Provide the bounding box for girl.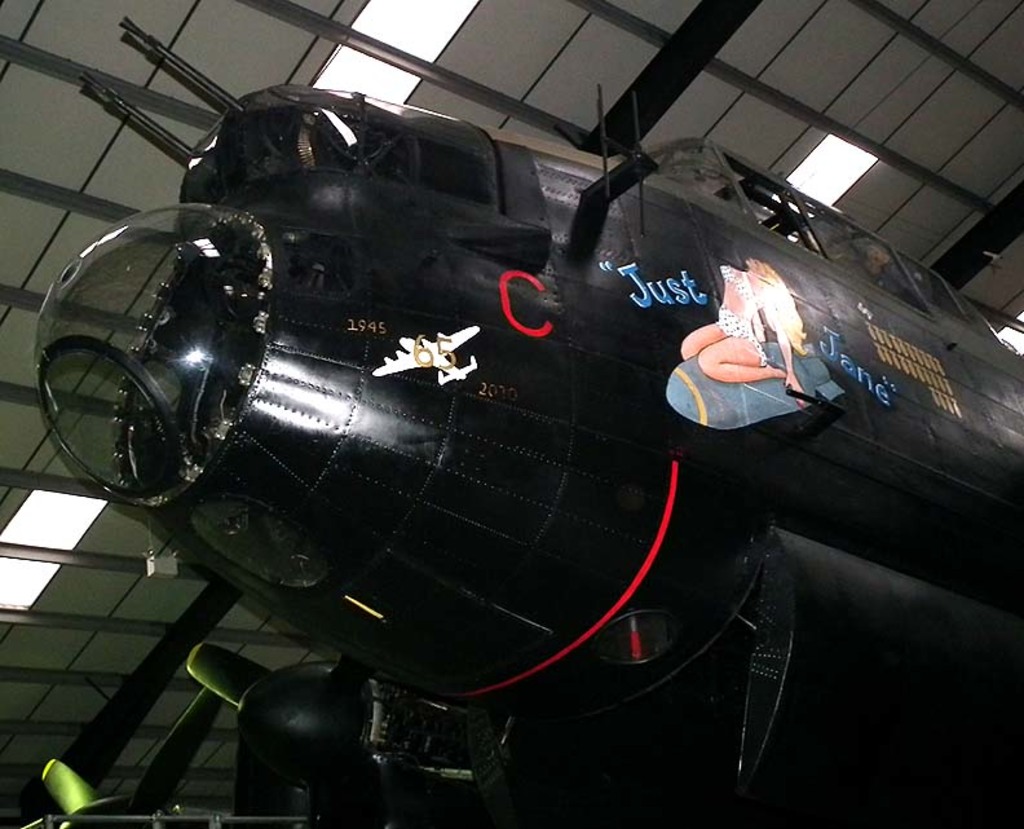
[x1=683, y1=255, x2=815, y2=405].
